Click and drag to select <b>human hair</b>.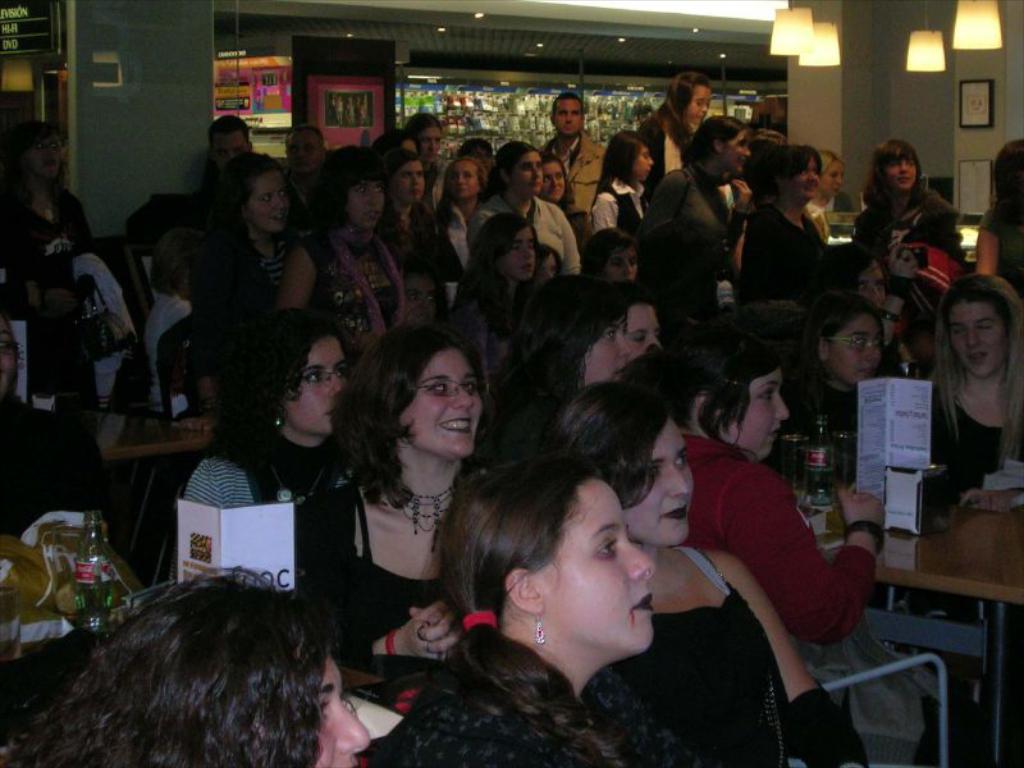
Selection: <region>323, 329, 458, 513</region>.
